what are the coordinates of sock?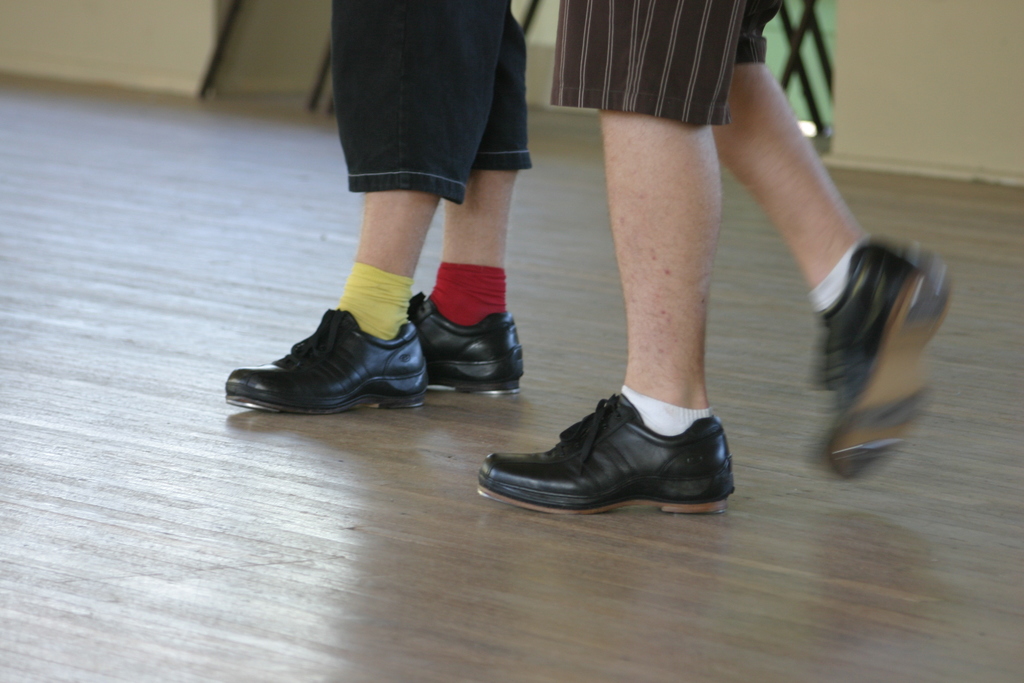
[left=335, top=263, right=414, bottom=342].
